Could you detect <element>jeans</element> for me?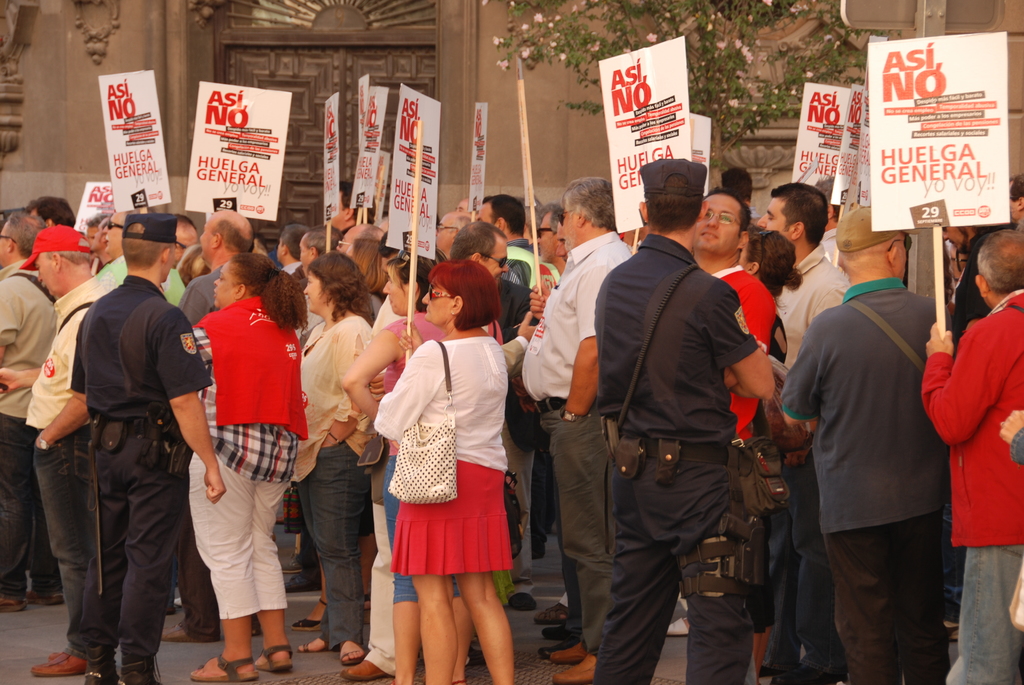
Detection result: x1=950, y1=534, x2=1023, y2=684.
